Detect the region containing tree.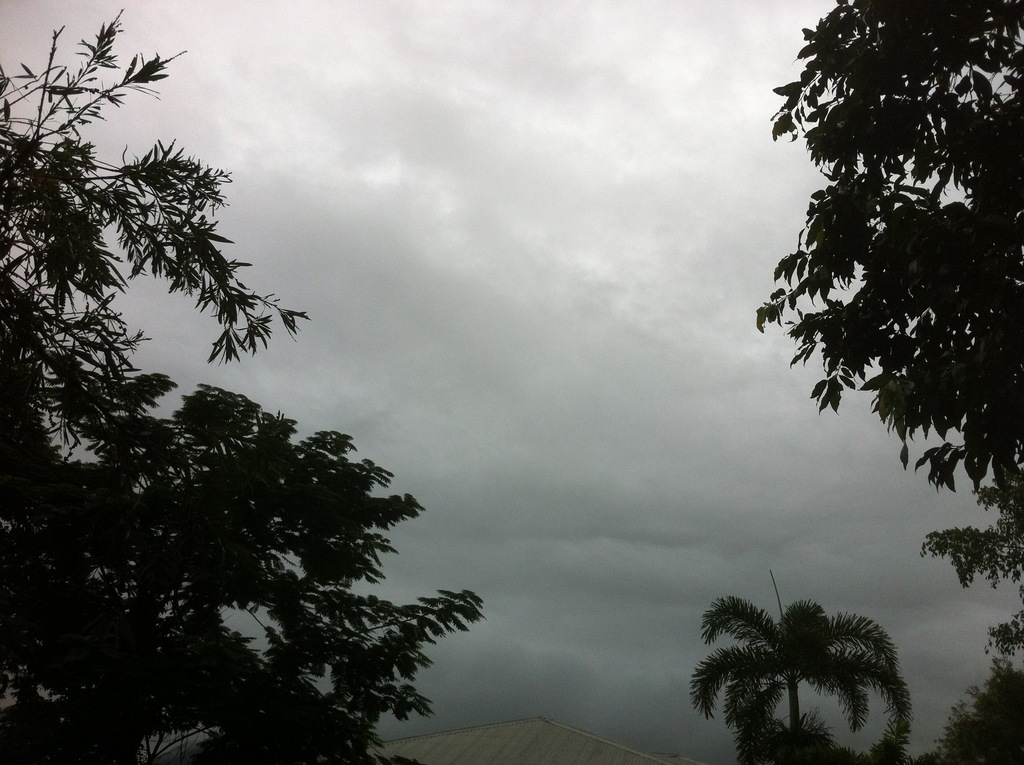
x1=751, y1=0, x2=1023, y2=657.
